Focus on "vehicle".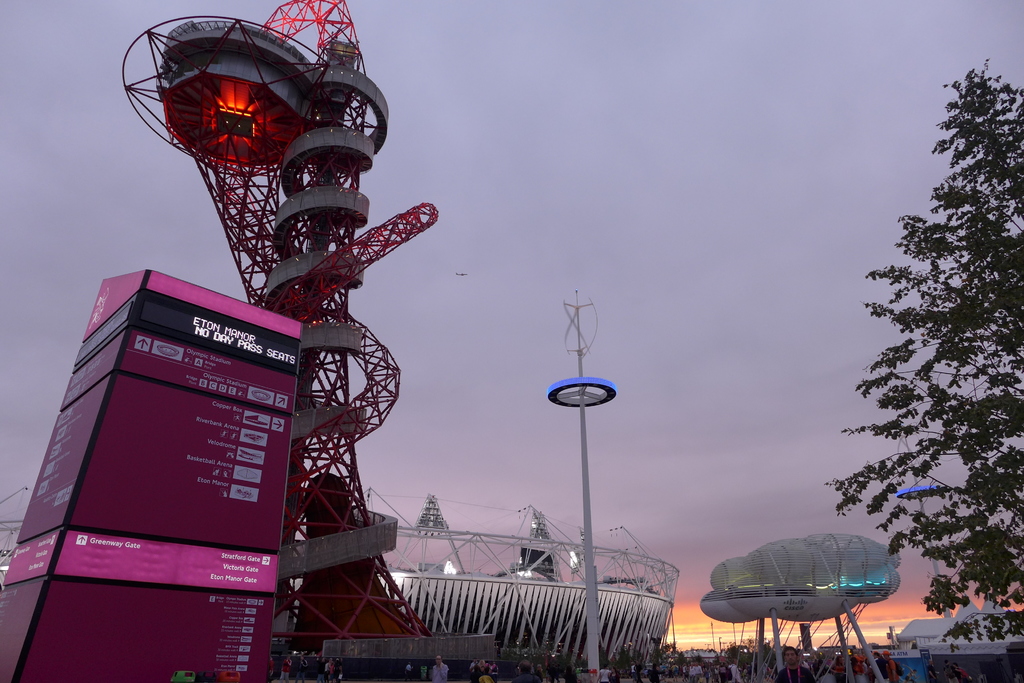
Focused at bbox=[282, 494, 683, 679].
